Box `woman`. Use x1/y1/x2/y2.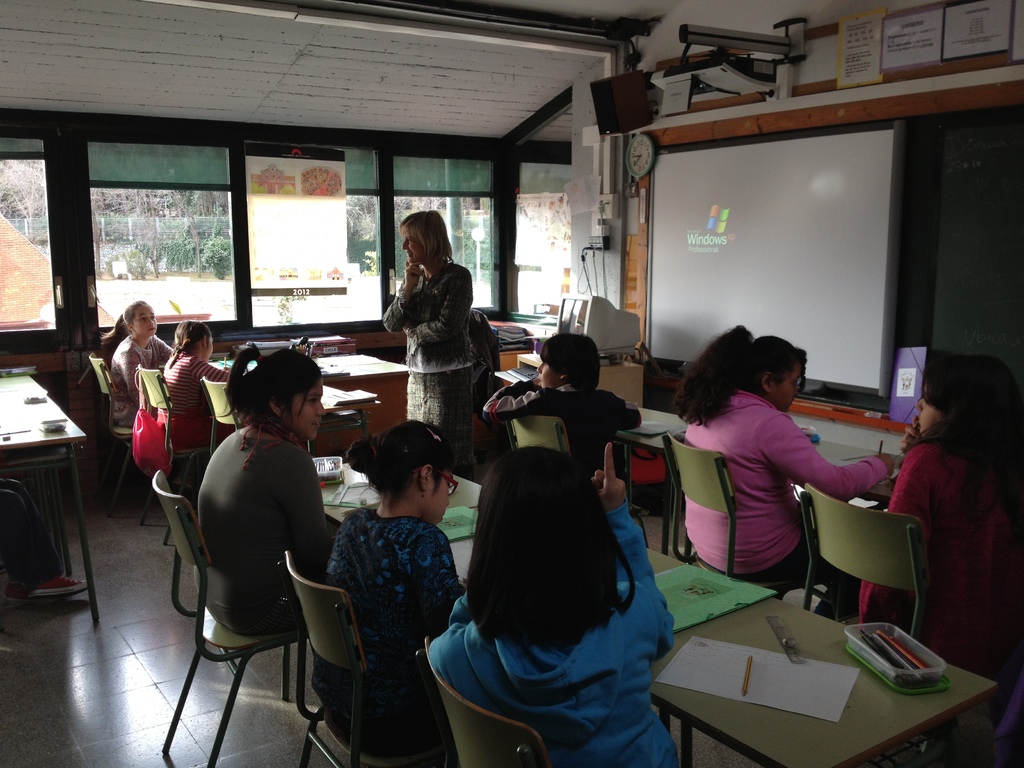
376/212/477/490.
